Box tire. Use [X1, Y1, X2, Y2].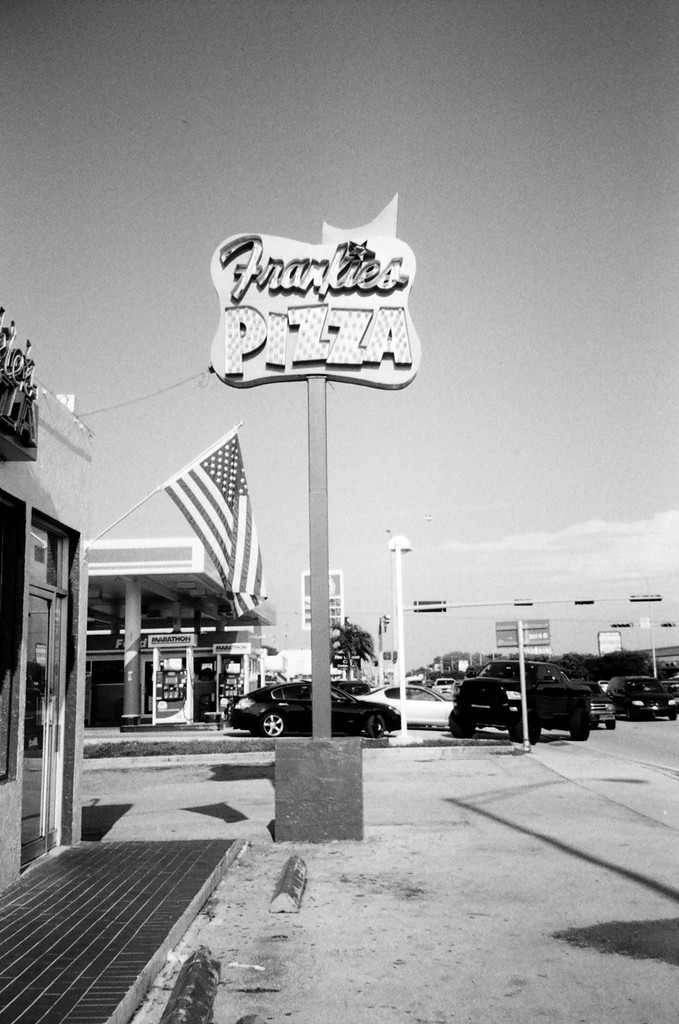
[450, 708, 476, 736].
